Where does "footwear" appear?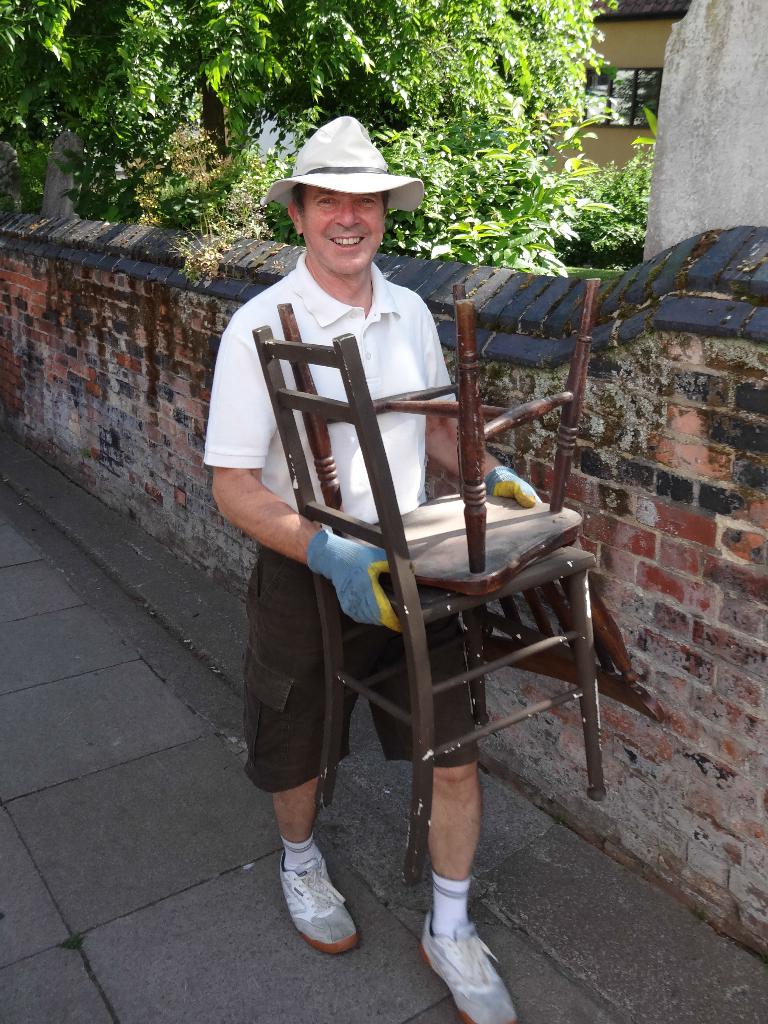
Appears at <region>277, 849, 361, 954</region>.
